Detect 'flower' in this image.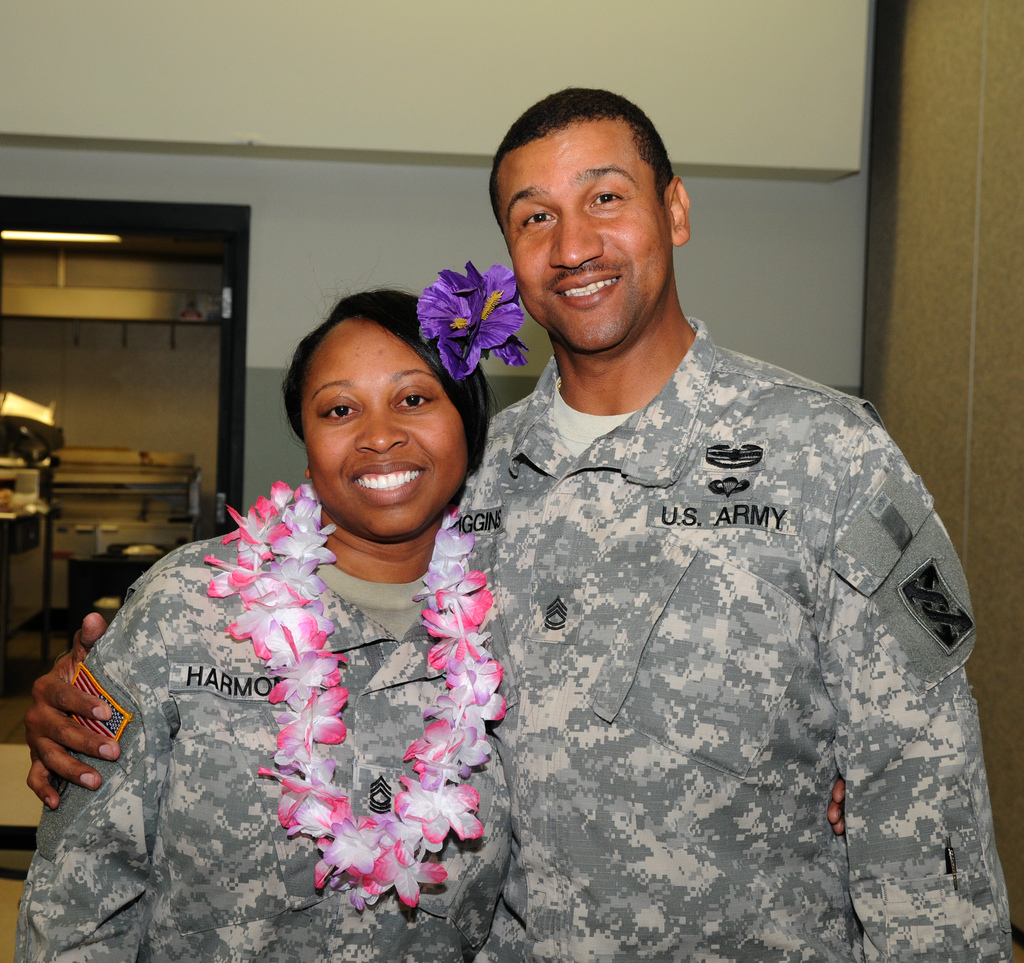
Detection: (x1=417, y1=254, x2=525, y2=387).
